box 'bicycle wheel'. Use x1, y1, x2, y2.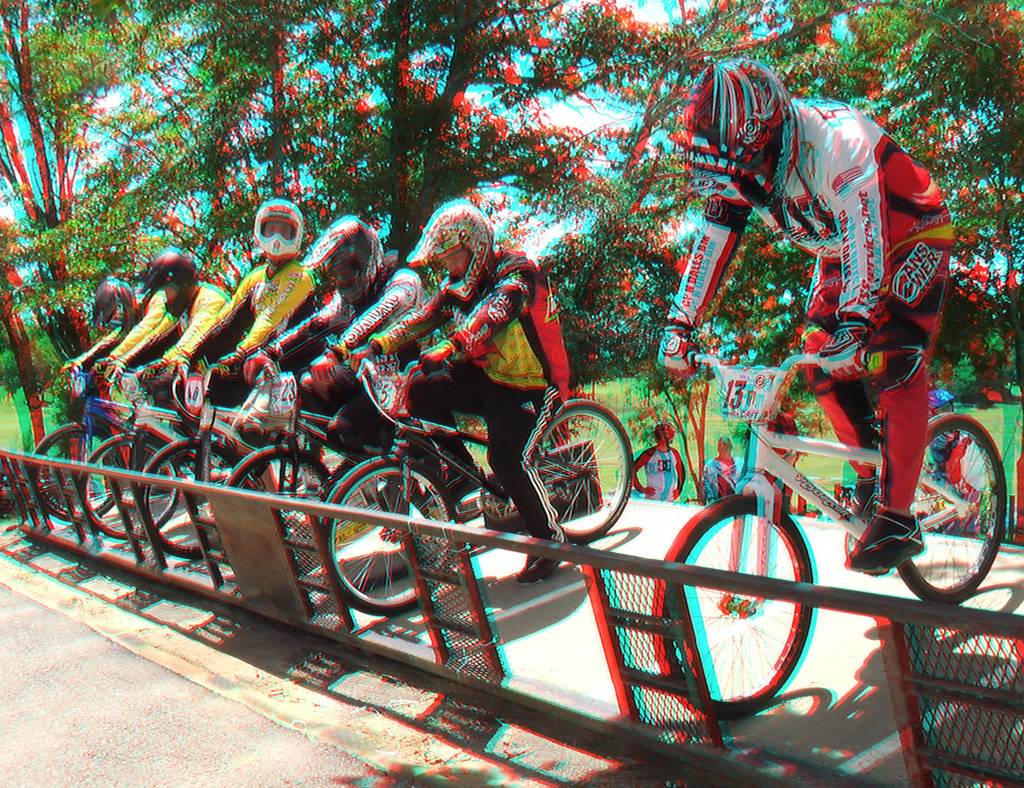
893, 410, 1009, 607.
